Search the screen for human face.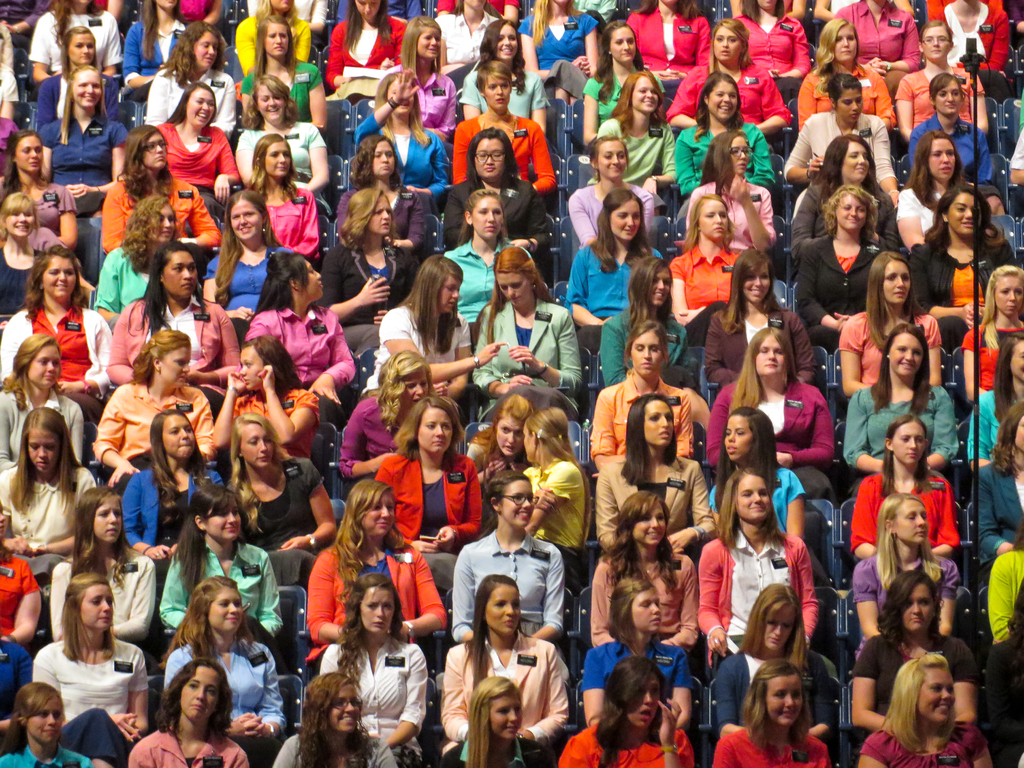
Found at BBox(371, 195, 392, 234).
